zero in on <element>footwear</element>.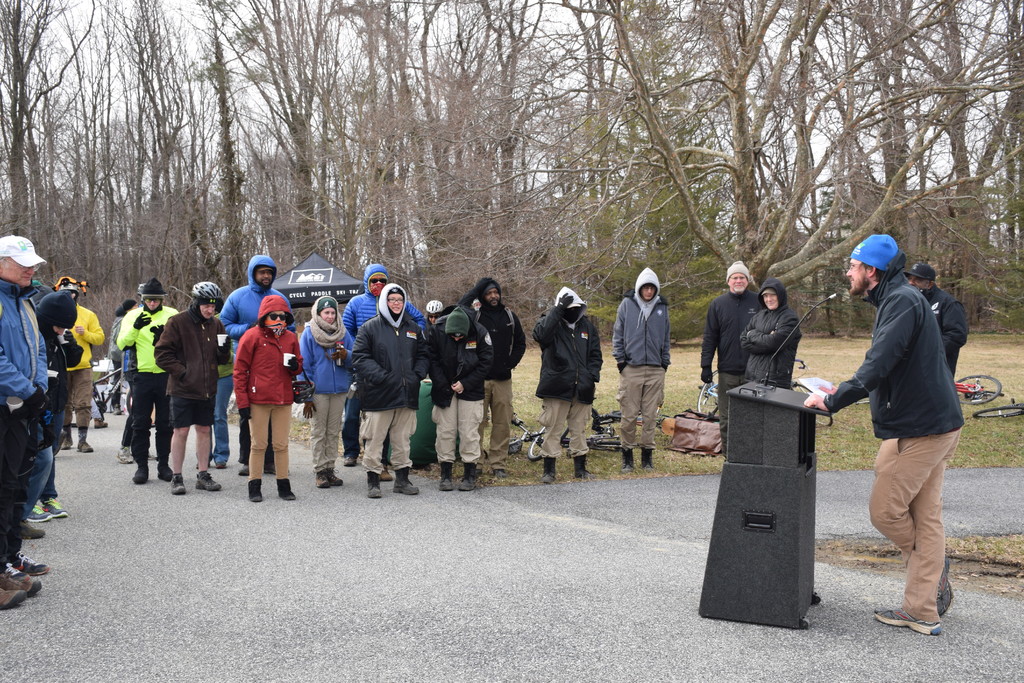
Zeroed in: detection(368, 472, 381, 499).
